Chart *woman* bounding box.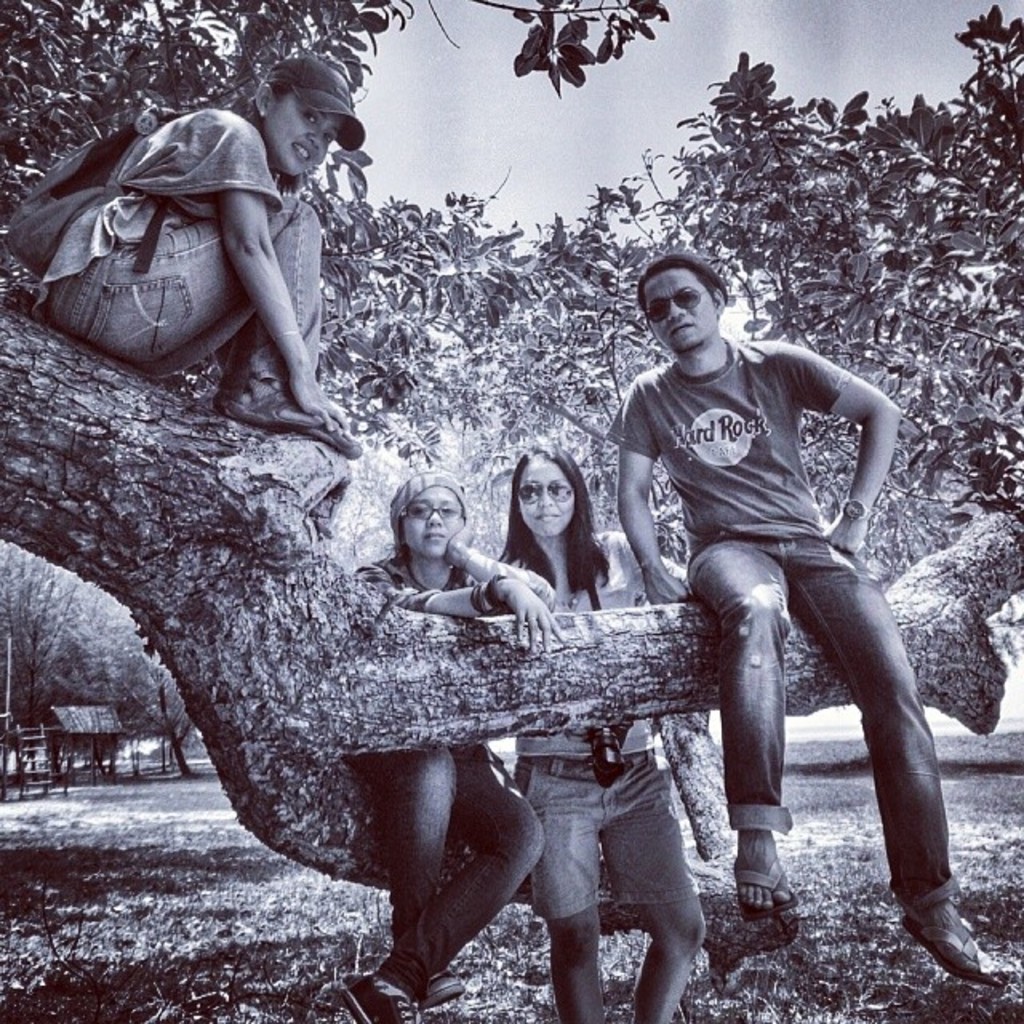
Charted: pyautogui.locateOnScreen(37, 58, 360, 461).
